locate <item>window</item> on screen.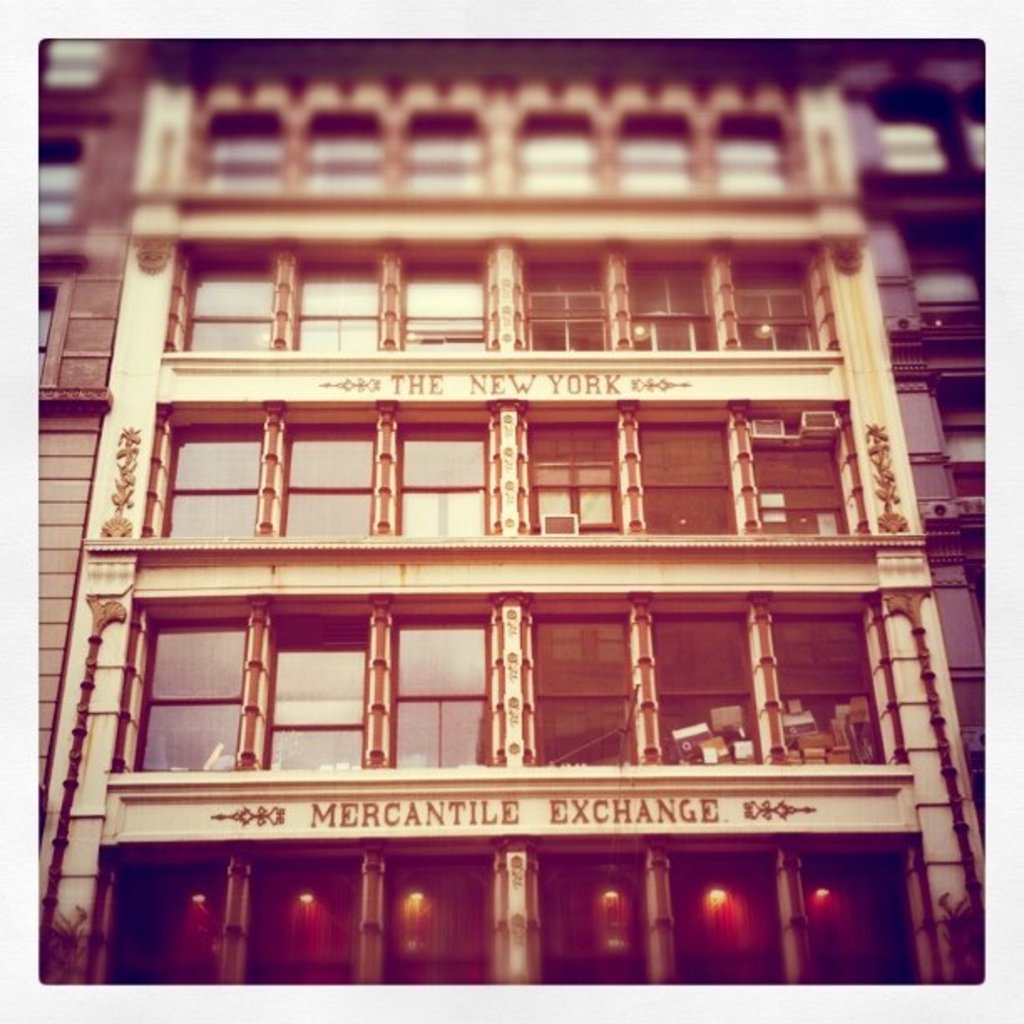
On screen at bbox=(517, 107, 798, 197).
